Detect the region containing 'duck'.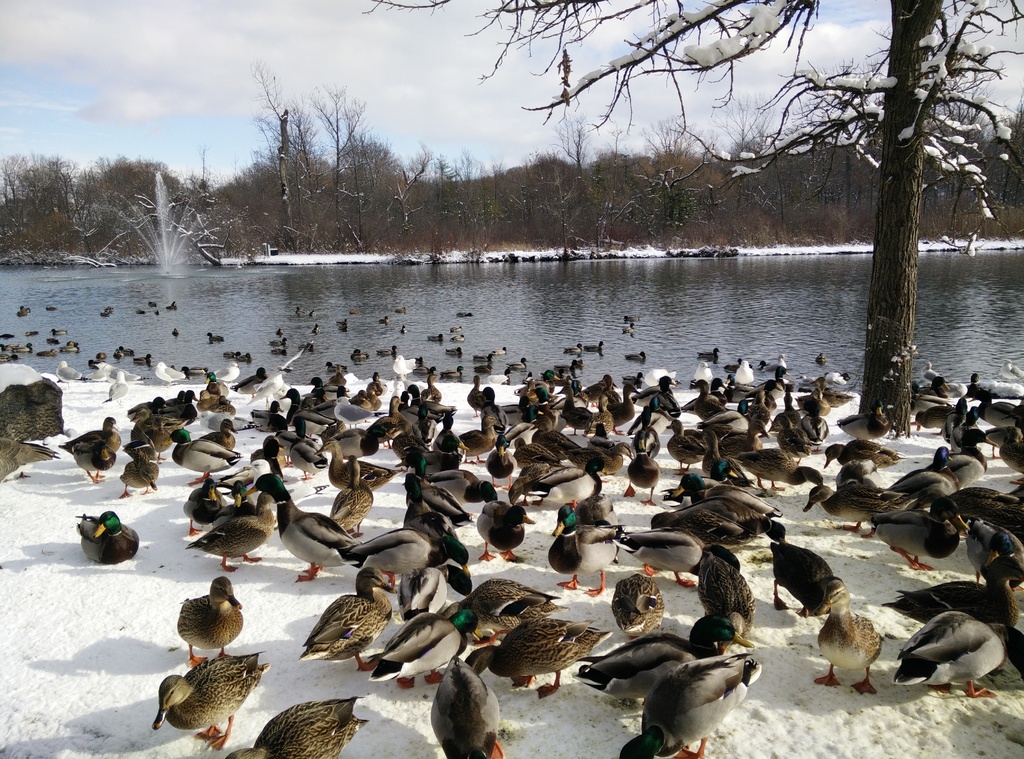
[414,369,445,410].
